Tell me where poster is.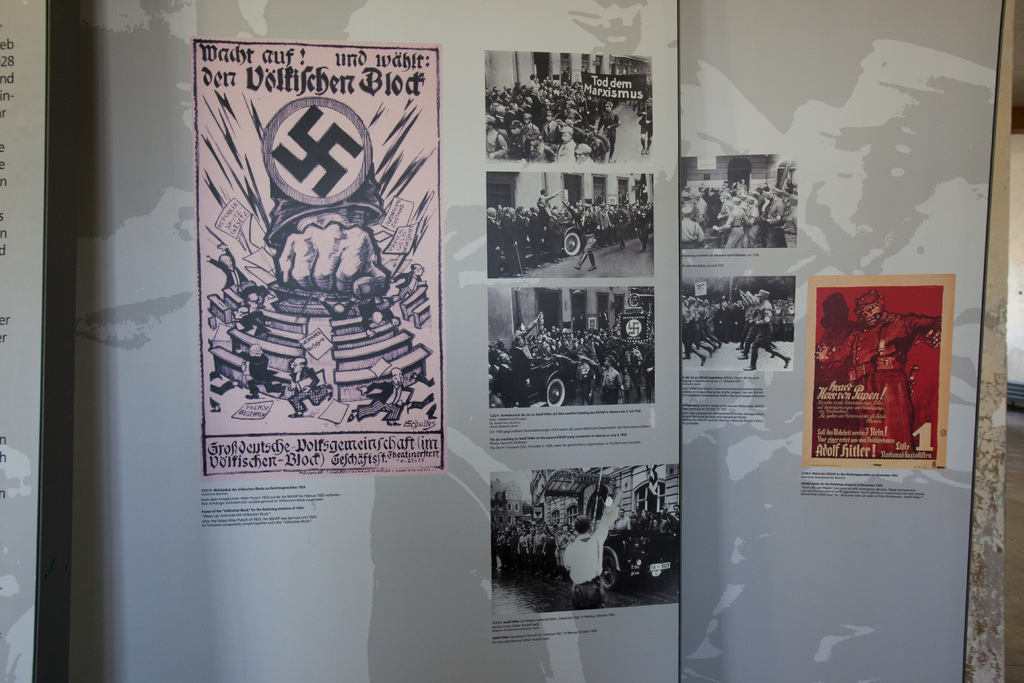
poster is at 487, 458, 685, 648.
